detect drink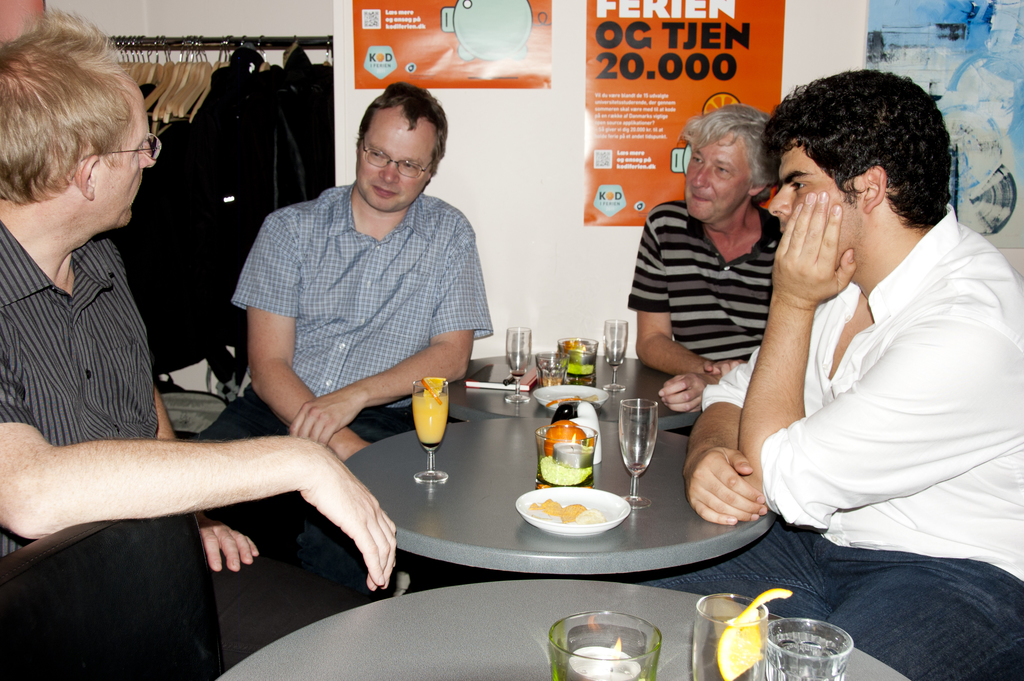
l=410, t=388, r=447, b=448
